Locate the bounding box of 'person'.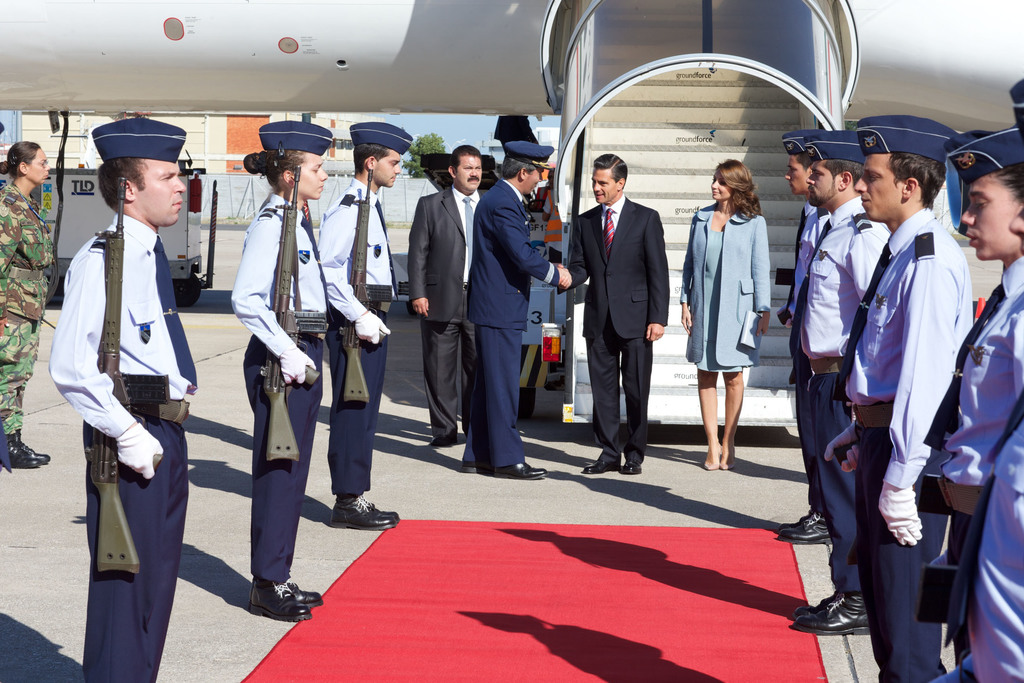
Bounding box: detection(461, 147, 566, 483).
